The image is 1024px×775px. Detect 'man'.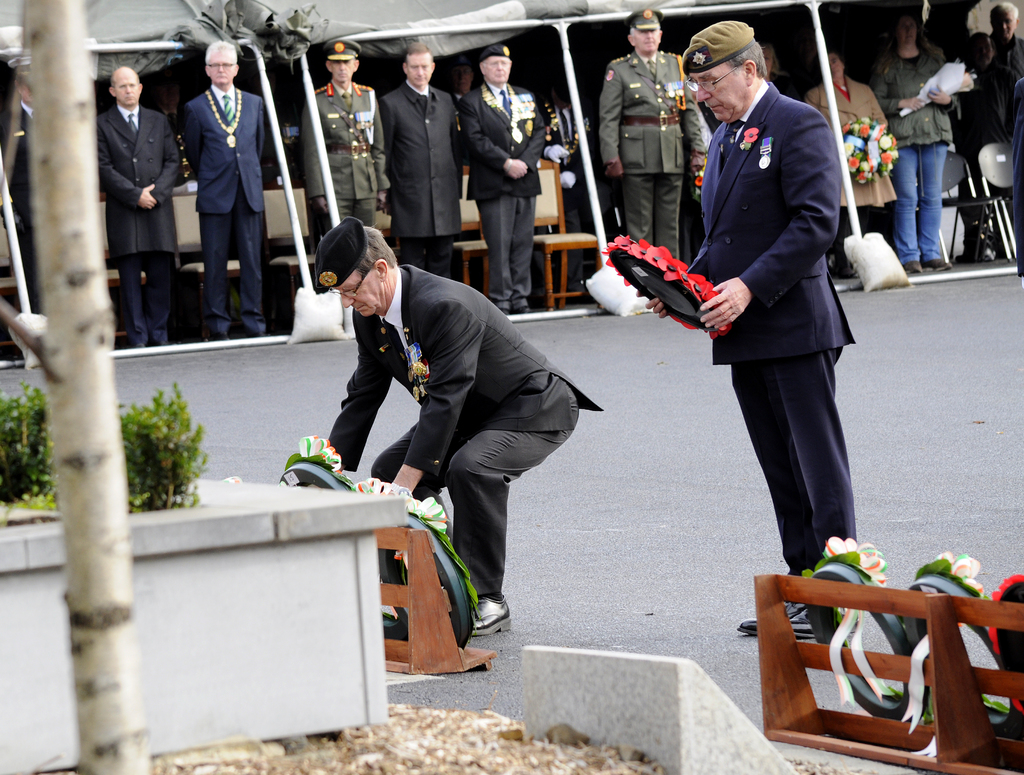
Detection: pyautogui.locateOnScreen(0, 53, 45, 318).
